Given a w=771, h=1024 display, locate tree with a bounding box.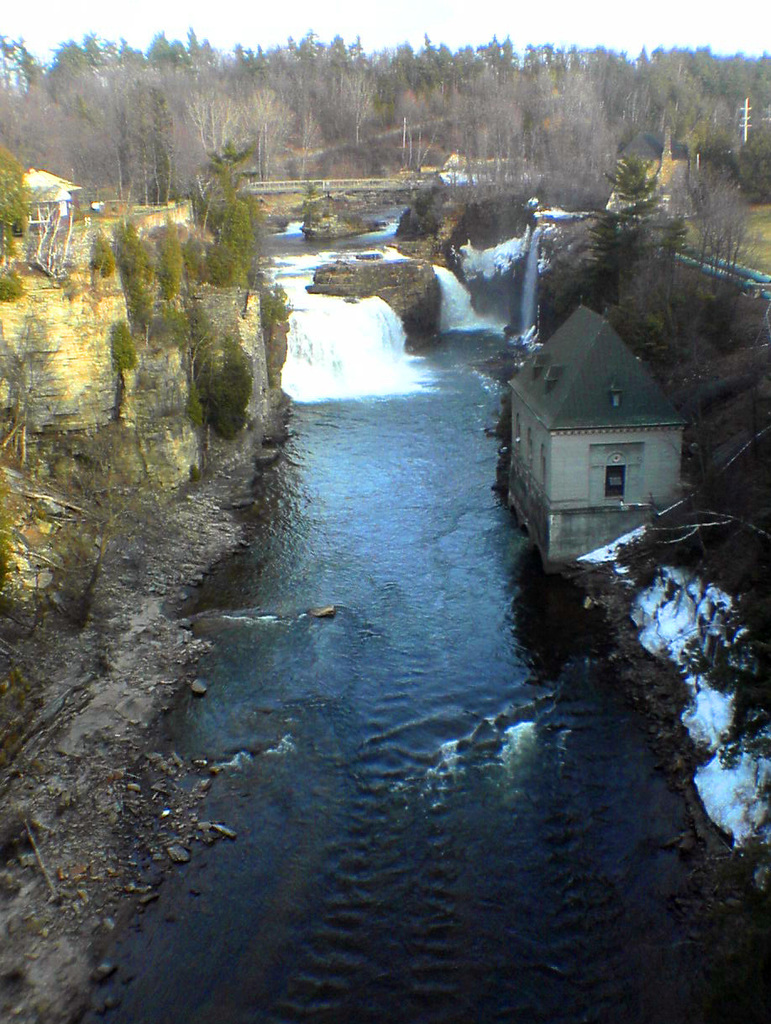
Located: [left=583, top=147, right=689, bottom=290].
